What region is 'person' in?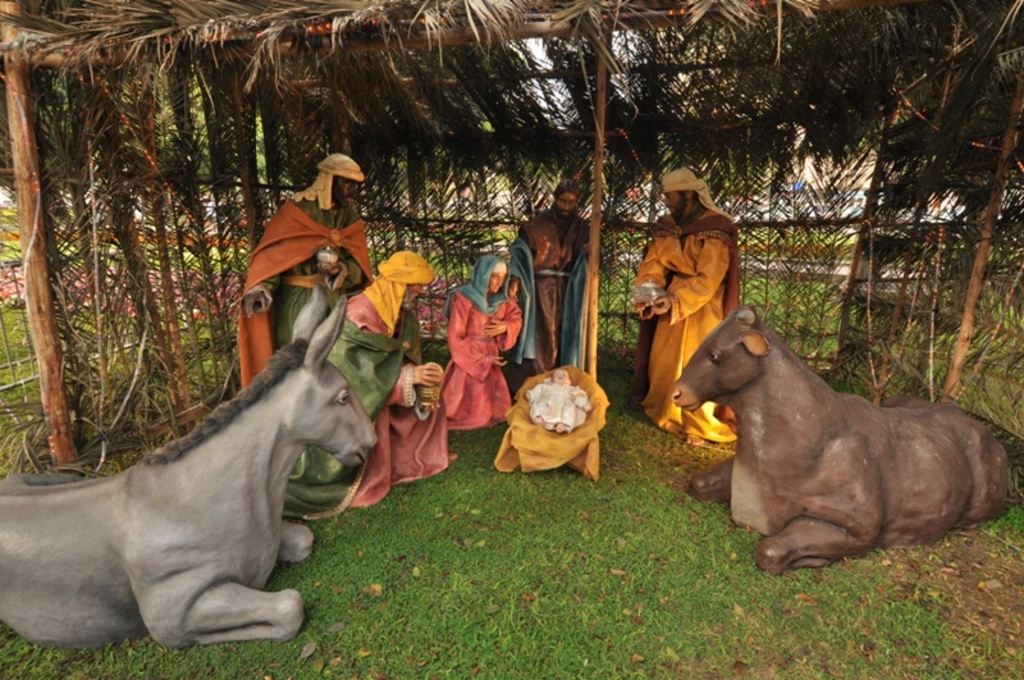
<region>644, 159, 756, 417</region>.
